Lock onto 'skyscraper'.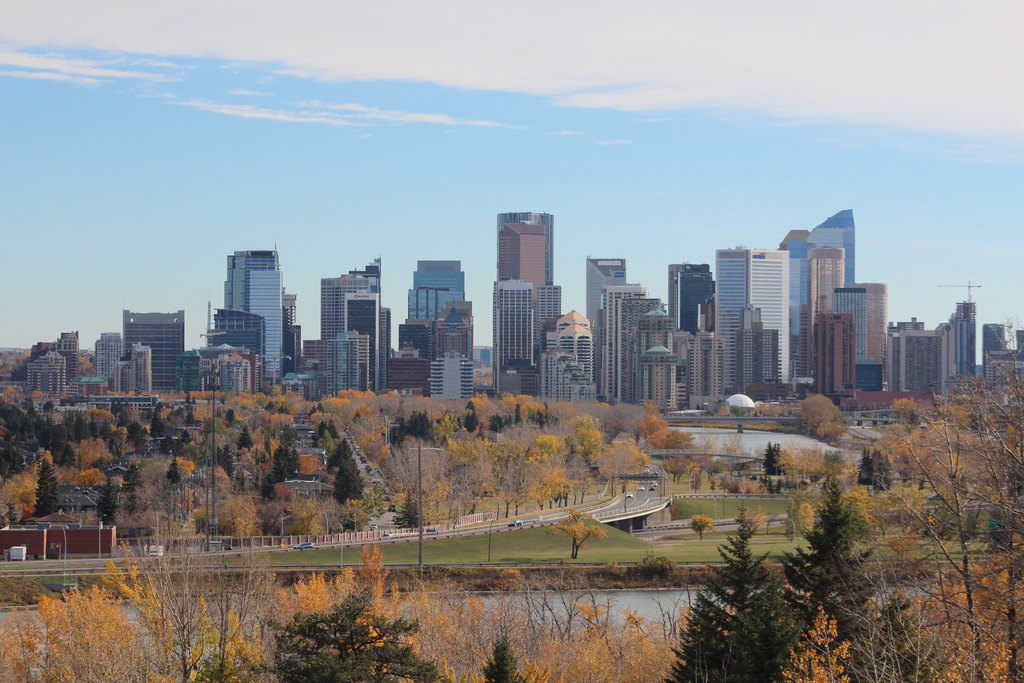
Locked: [538,317,589,389].
